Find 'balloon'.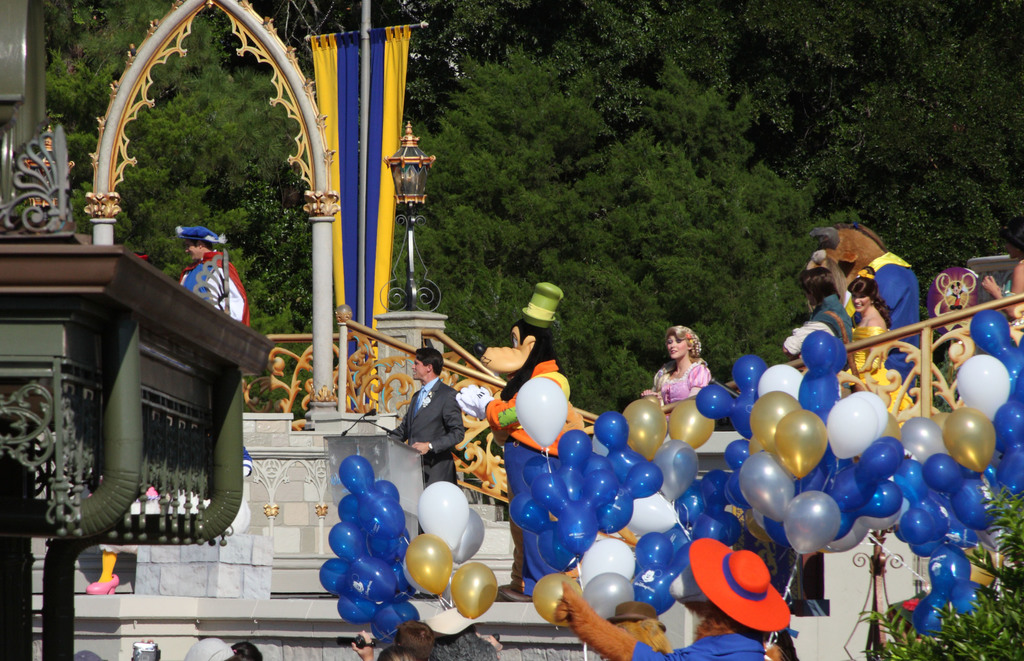
rect(330, 524, 400, 601).
